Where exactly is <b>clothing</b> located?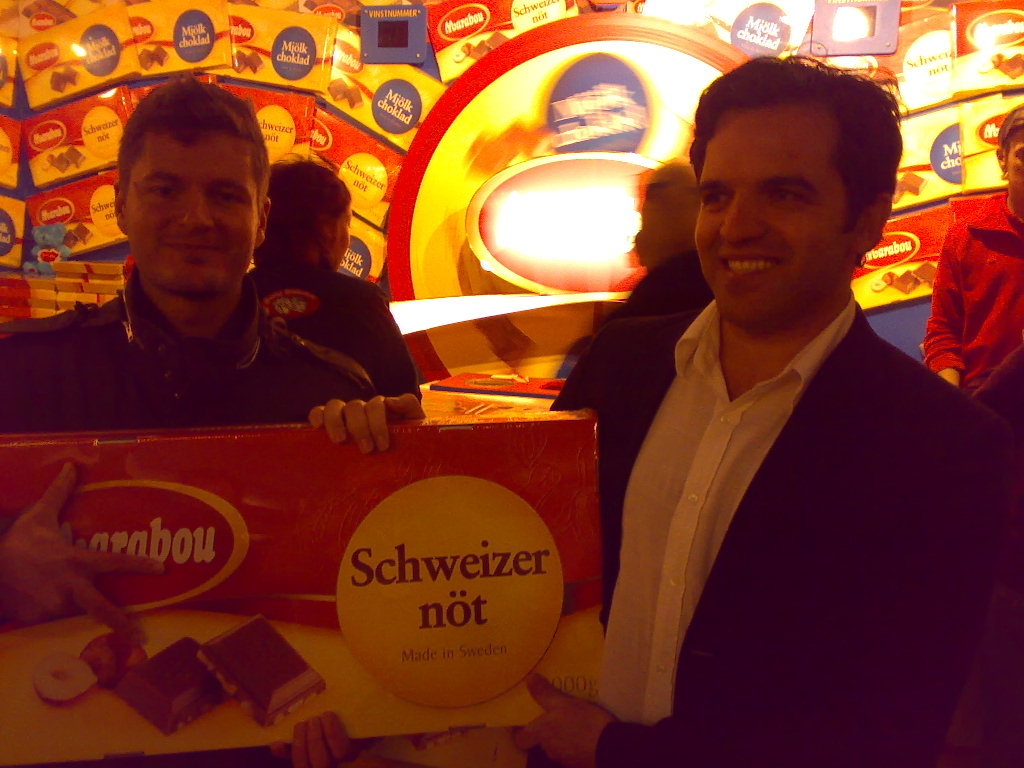
Its bounding box is Rect(559, 220, 983, 740).
